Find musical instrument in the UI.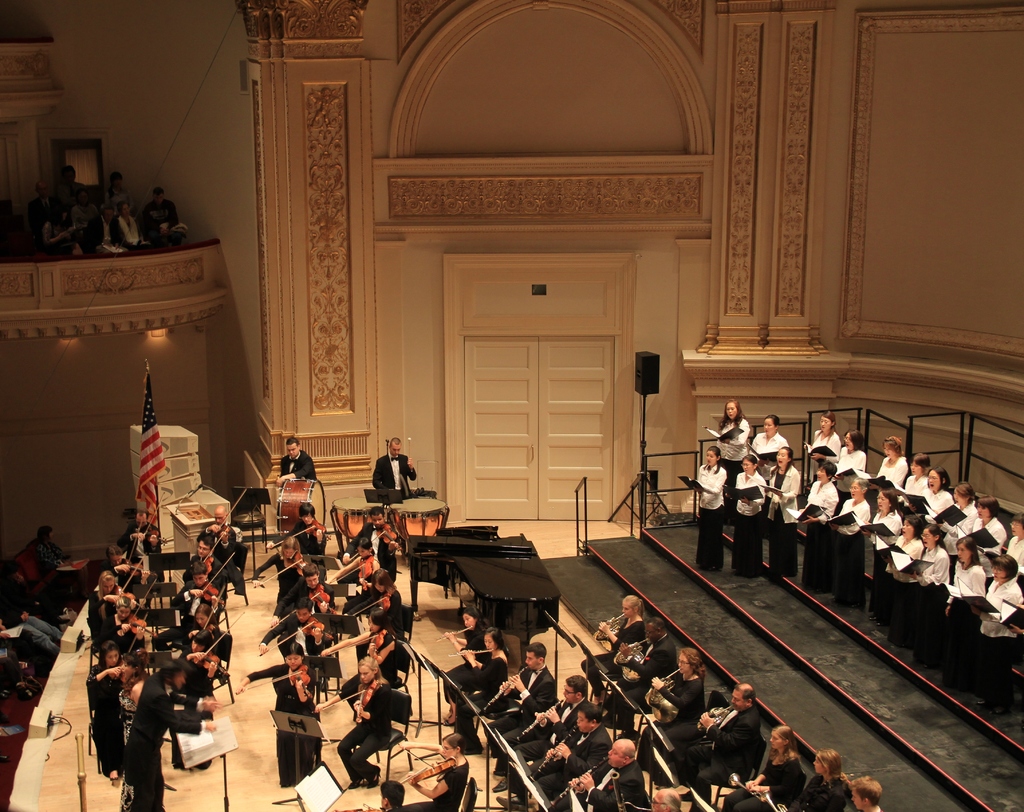
UI element at (left=510, top=694, right=571, bottom=747).
